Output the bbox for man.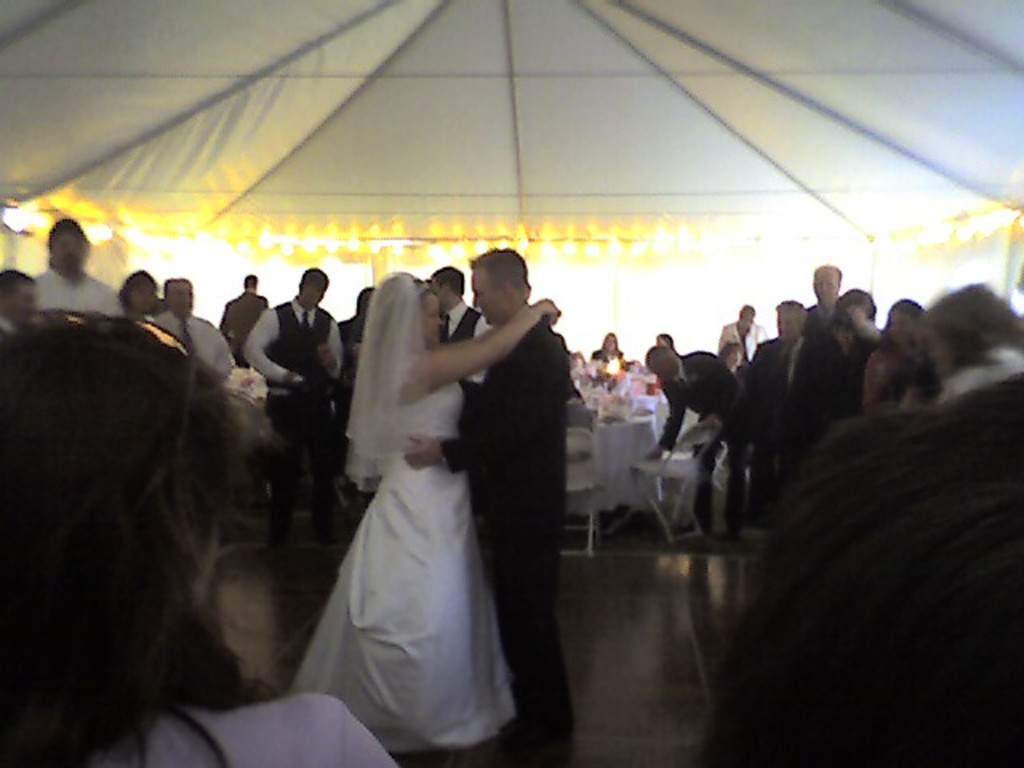
region(746, 294, 813, 435).
